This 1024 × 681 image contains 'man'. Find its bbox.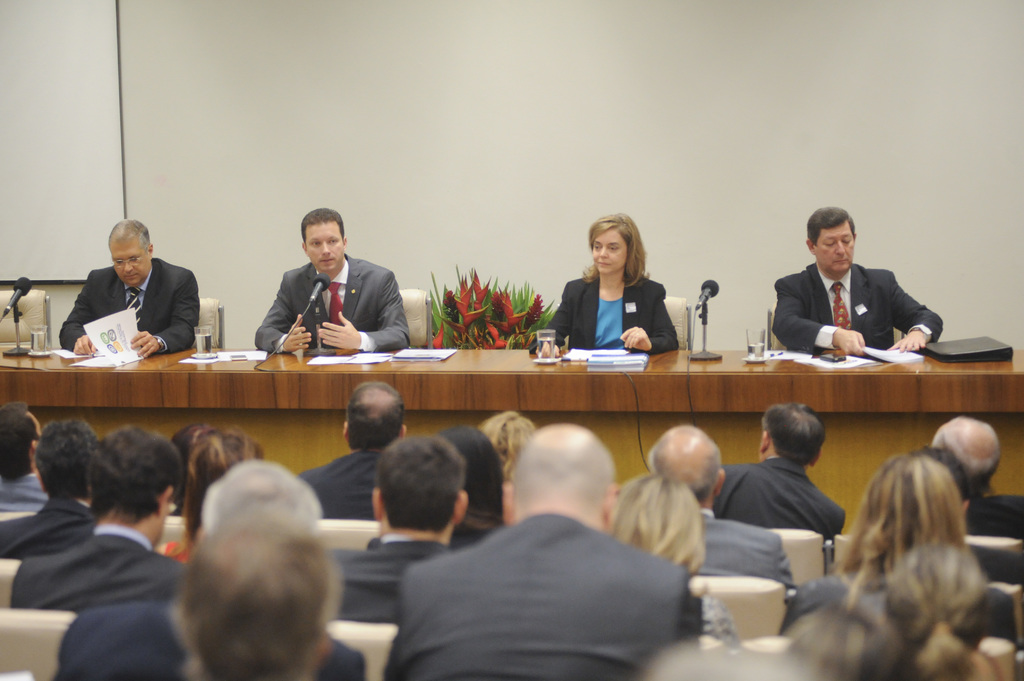
x1=200 y1=456 x2=323 y2=529.
